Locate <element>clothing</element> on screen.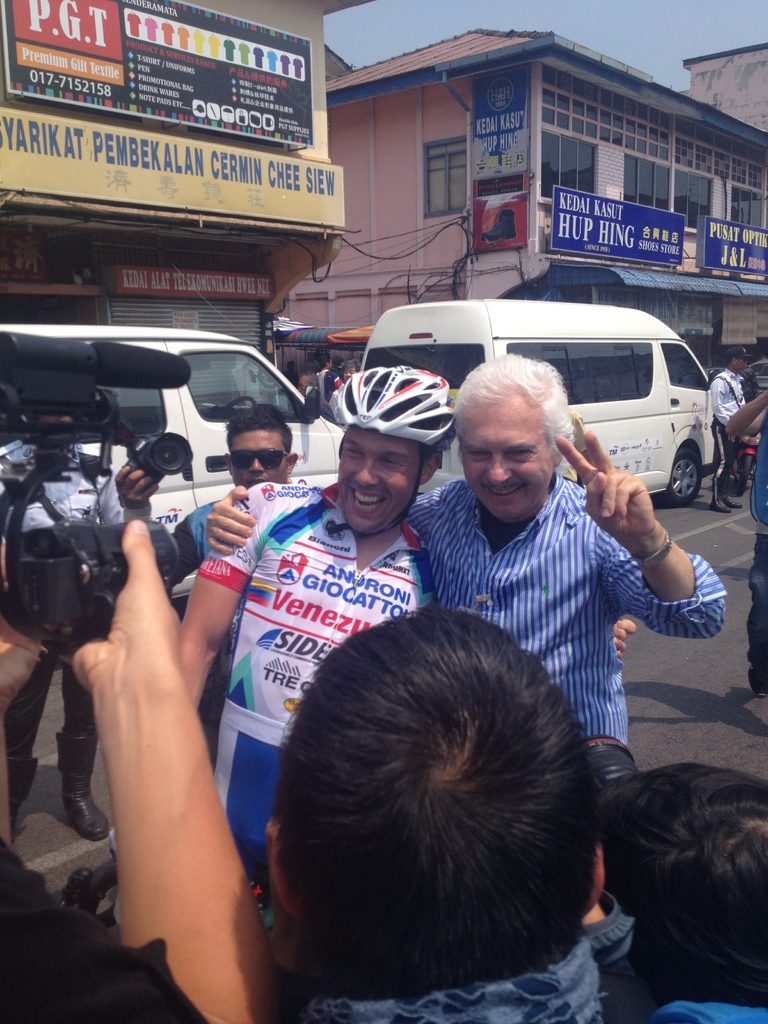
On screen at bbox(0, 438, 128, 760).
